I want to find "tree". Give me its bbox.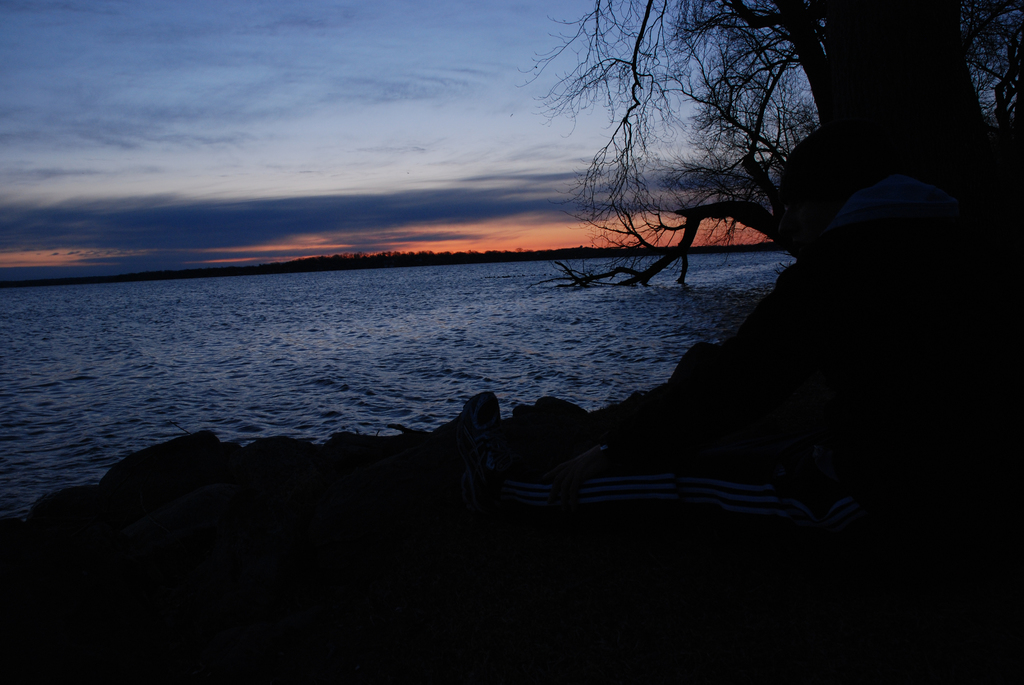
box(502, 0, 1021, 362).
